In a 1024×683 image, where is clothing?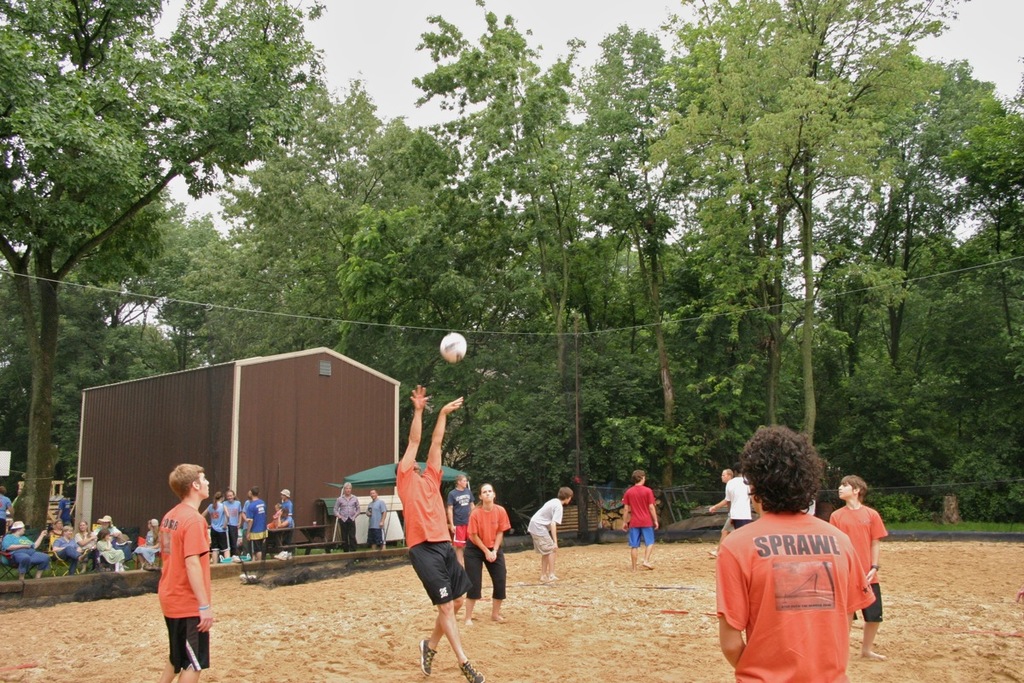
[530, 493, 556, 553].
